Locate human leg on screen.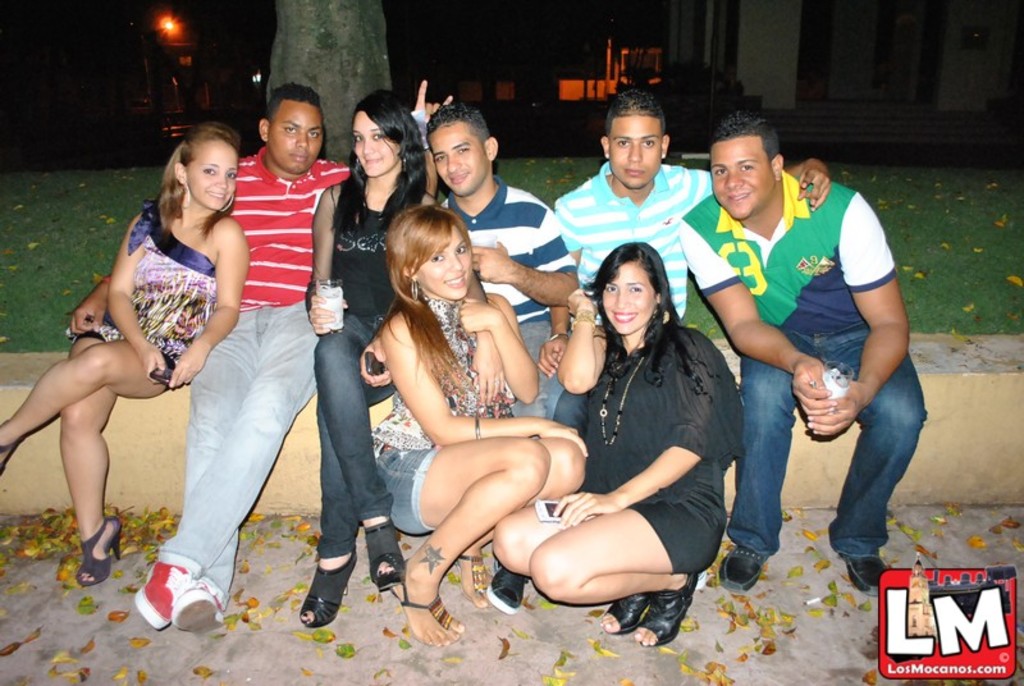
On screen at select_region(595, 274, 644, 338).
